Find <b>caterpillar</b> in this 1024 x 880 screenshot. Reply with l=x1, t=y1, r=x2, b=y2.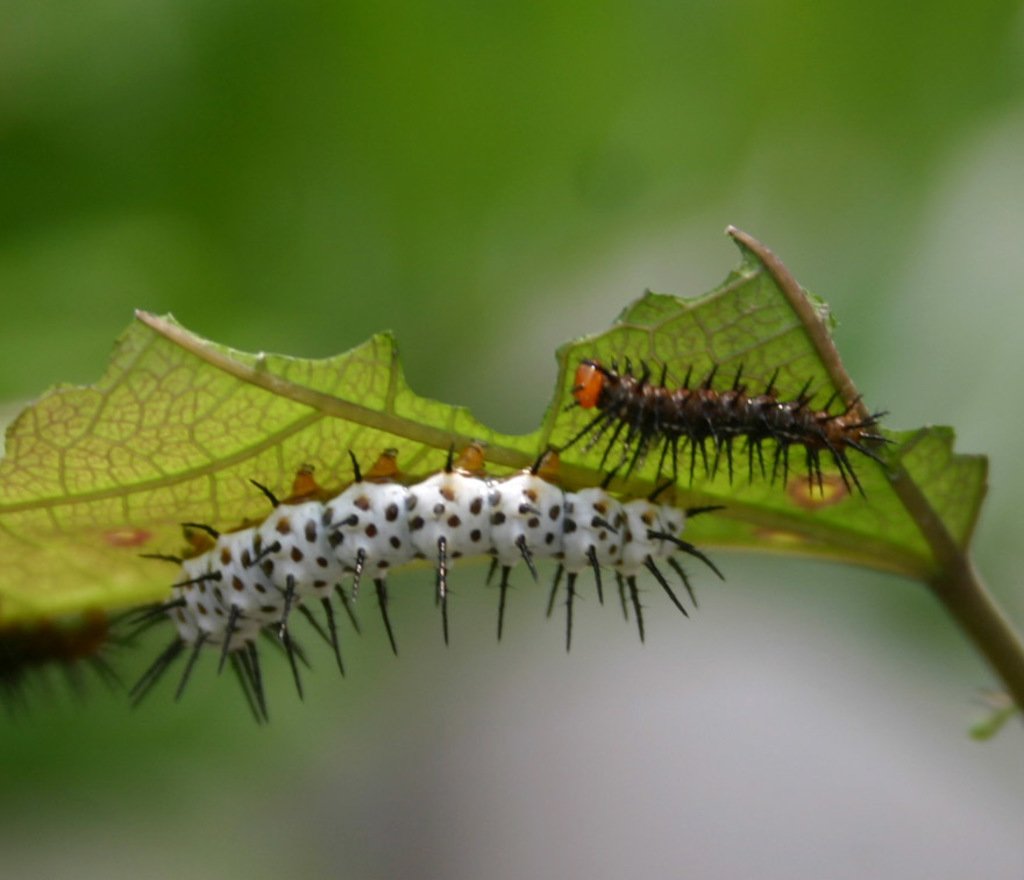
l=102, t=440, r=724, b=724.
